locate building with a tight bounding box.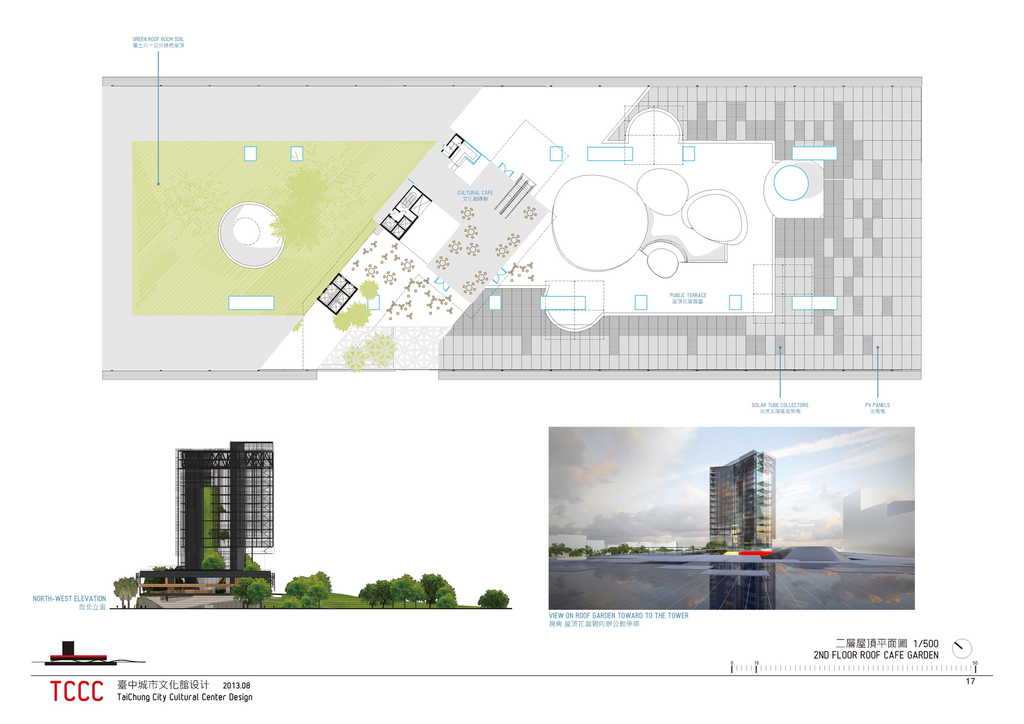
[x1=175, y1=447, x2=233, y2=568].
